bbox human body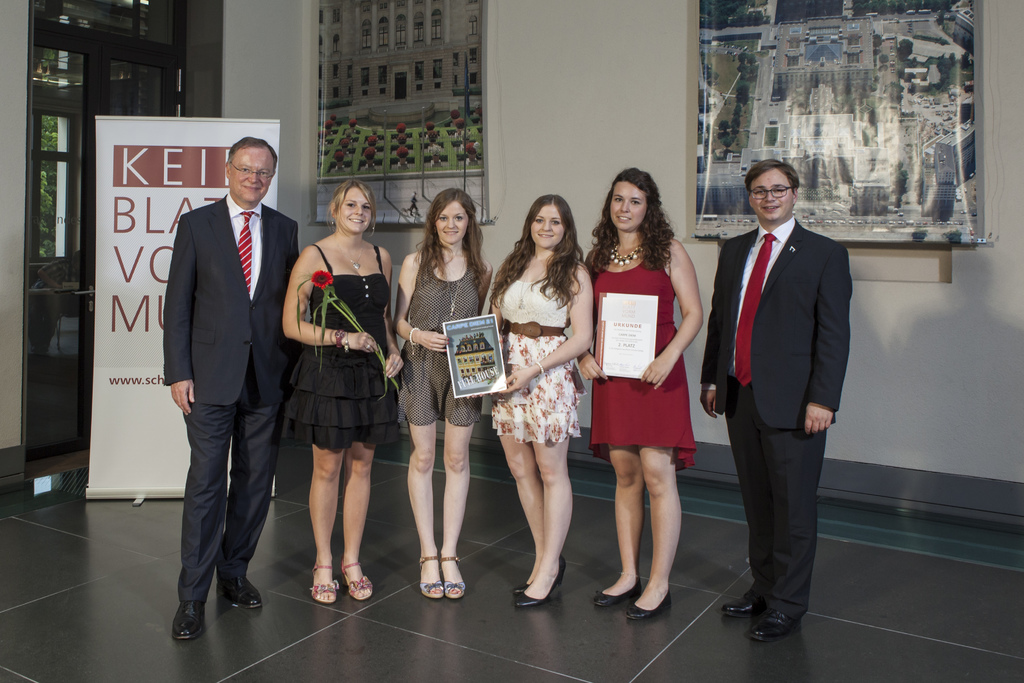
detection(278, 179, 401, 602)
